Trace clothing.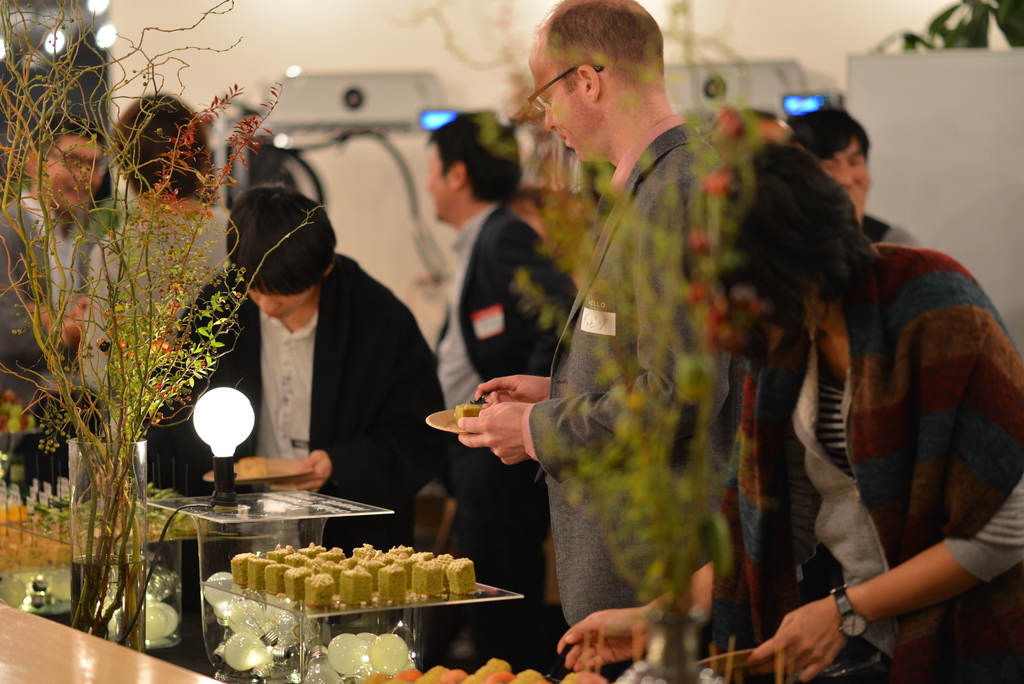
Traced to <bbox>424, 186, 584, 612</bbox>.
